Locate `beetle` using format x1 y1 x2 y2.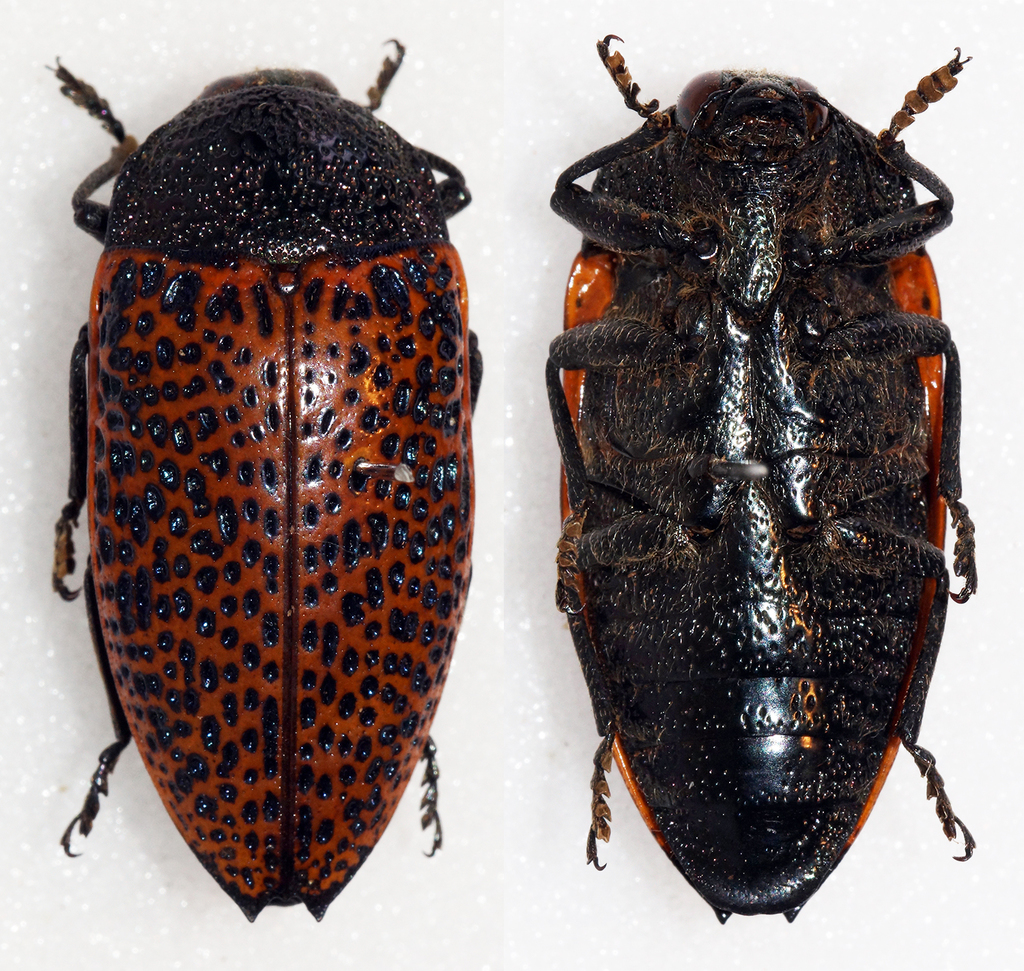
51 35 485 931.
